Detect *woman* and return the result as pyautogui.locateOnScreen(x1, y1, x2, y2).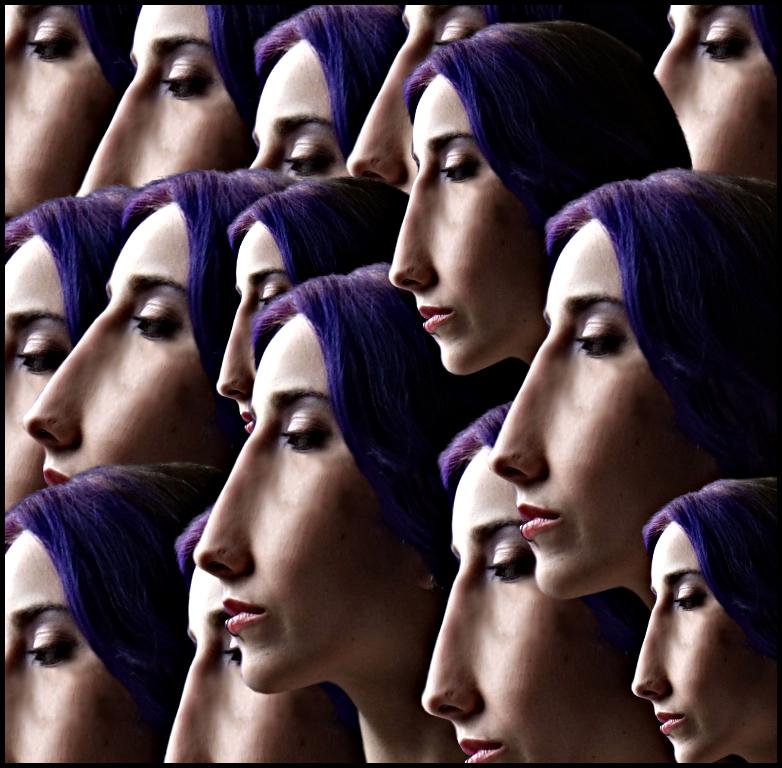
pyautogui.locateOnScreen(484, 168, 781, 604).
